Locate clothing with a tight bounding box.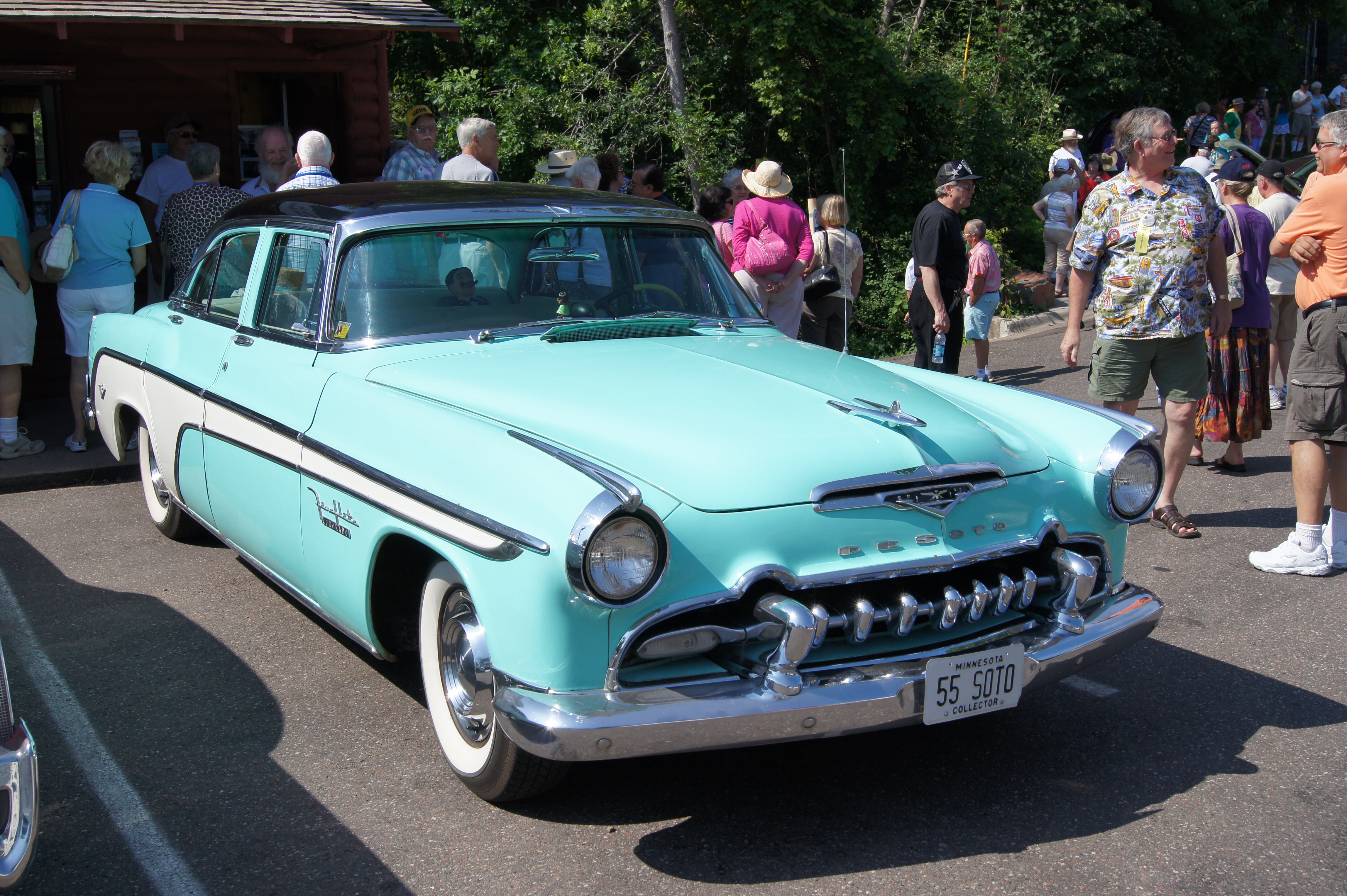
x1=384, y1=28, x2=389, y2=35.
